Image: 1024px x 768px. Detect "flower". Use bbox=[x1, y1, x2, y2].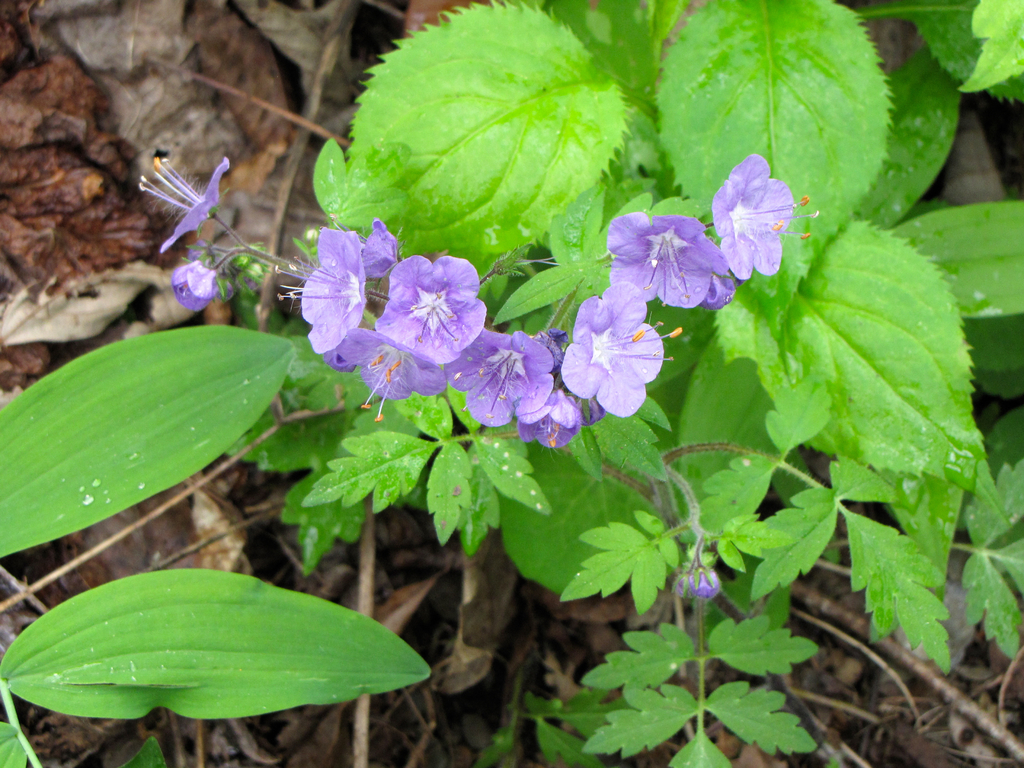
bbox=[670, 563, 721, 605].
